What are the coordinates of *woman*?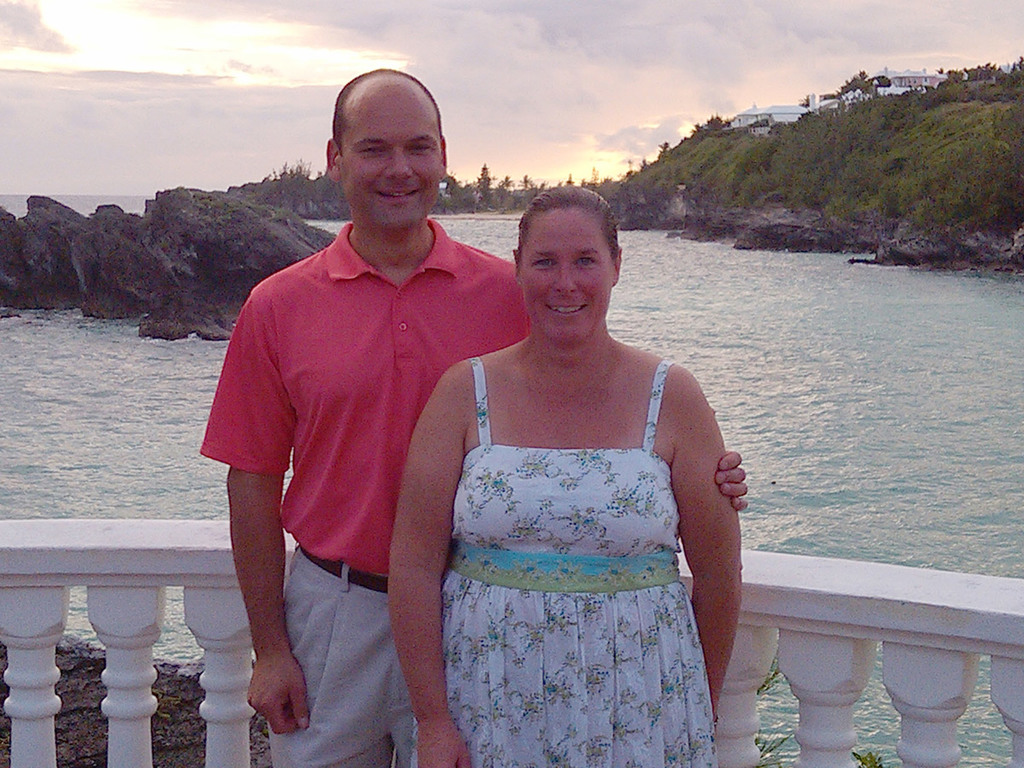
select_region(392, 176, 753, 764).
